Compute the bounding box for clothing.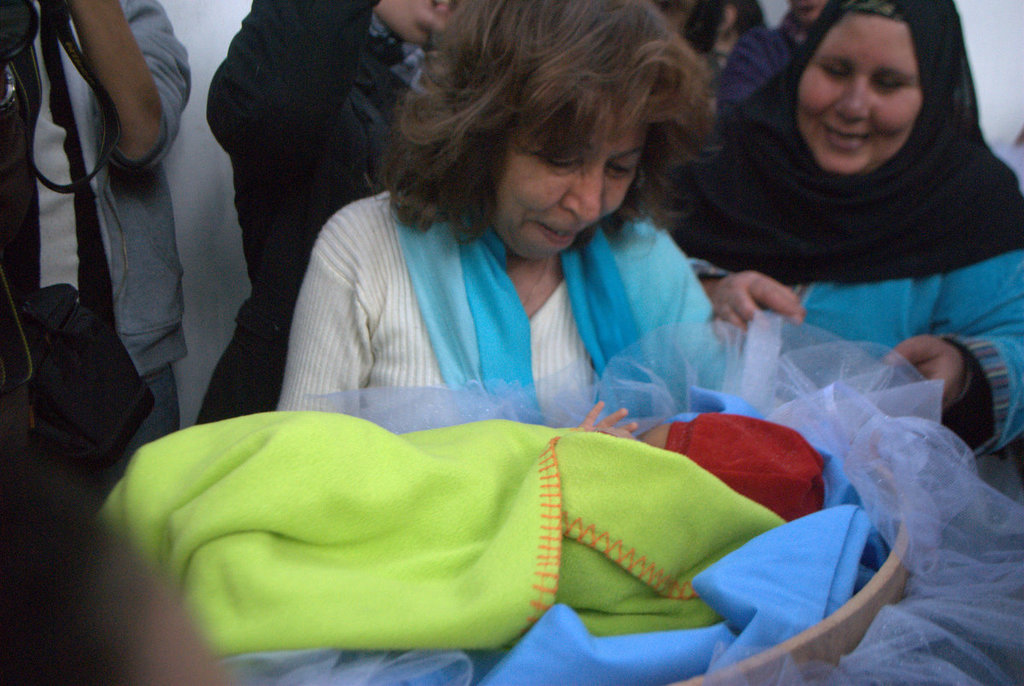
detection(186, 0, 457, 440).
